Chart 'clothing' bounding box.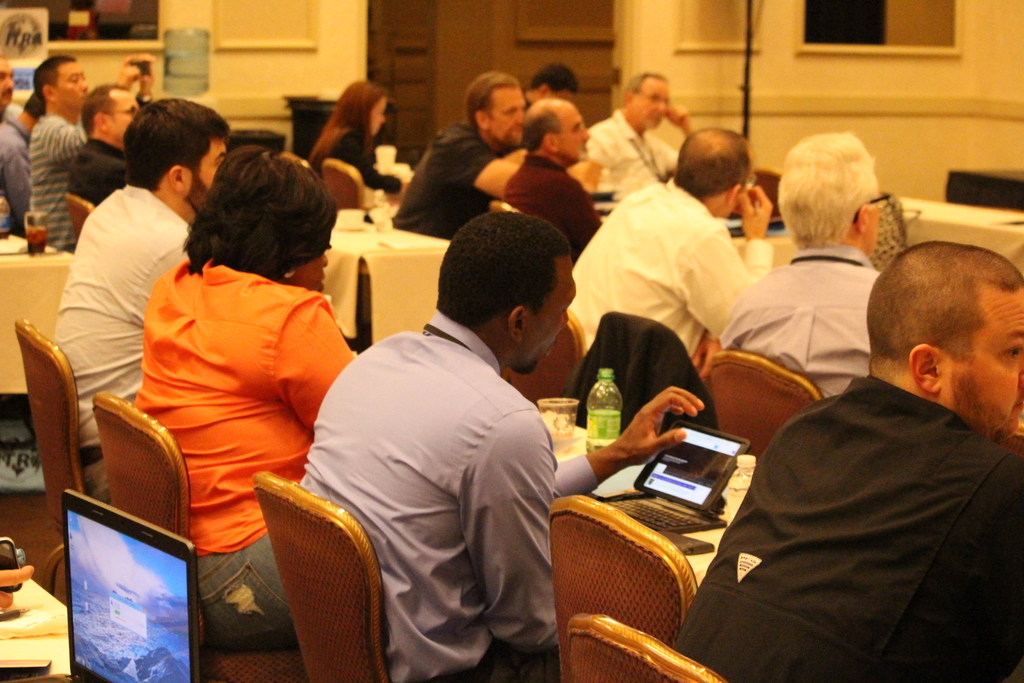
Charted: 667:355:1023:682.
